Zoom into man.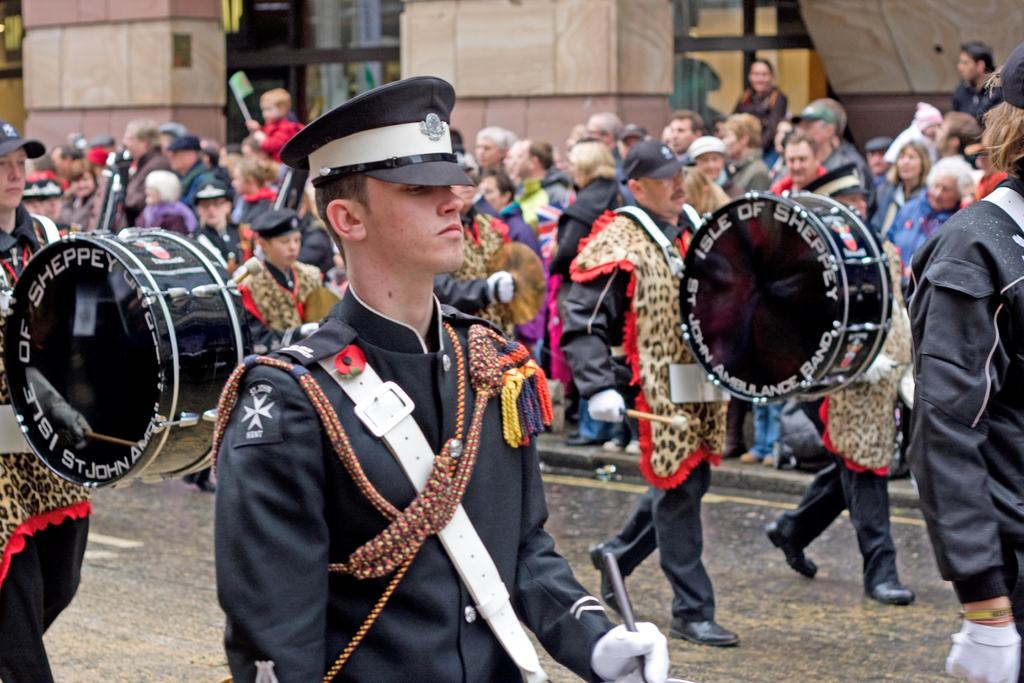
Zoom target: bbox(215, 71, 660, 682).
